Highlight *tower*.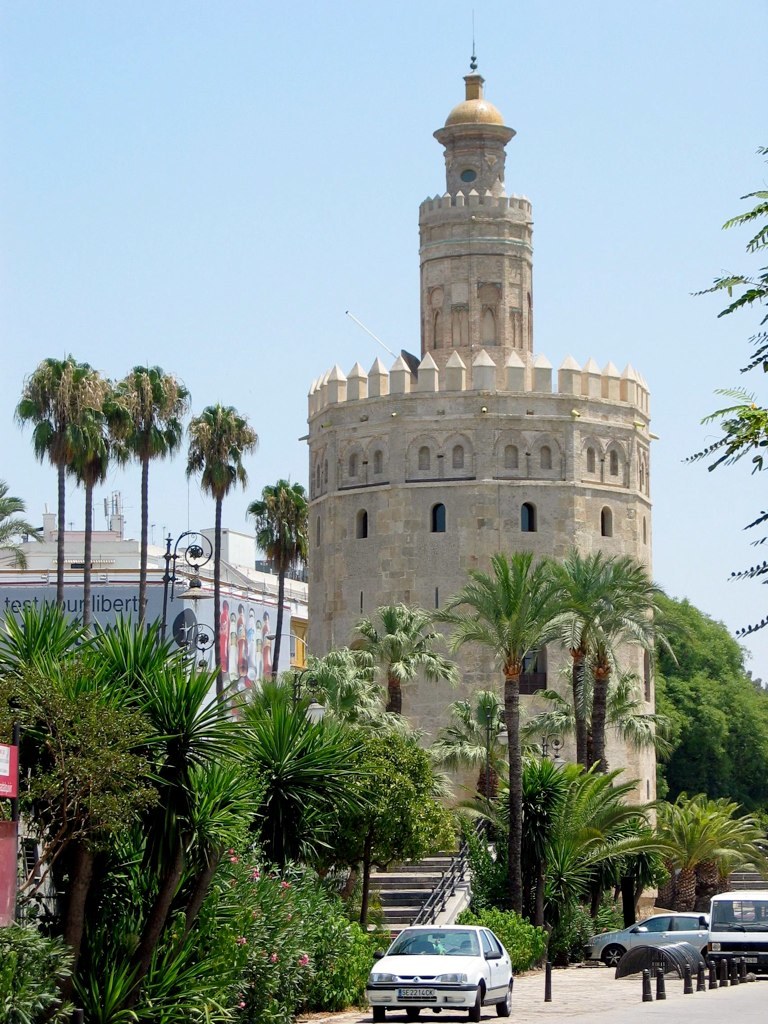
Highlighted region: 415/17/532/352.
